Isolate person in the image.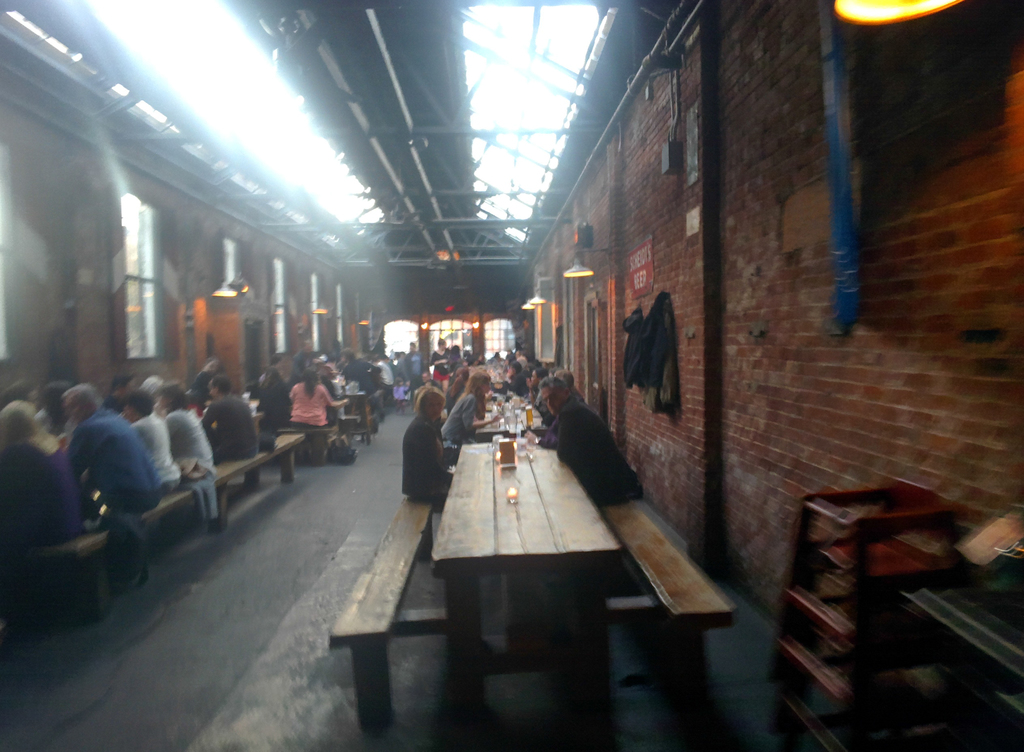
Isolated region: bbox(194, 368, 268, 462).
